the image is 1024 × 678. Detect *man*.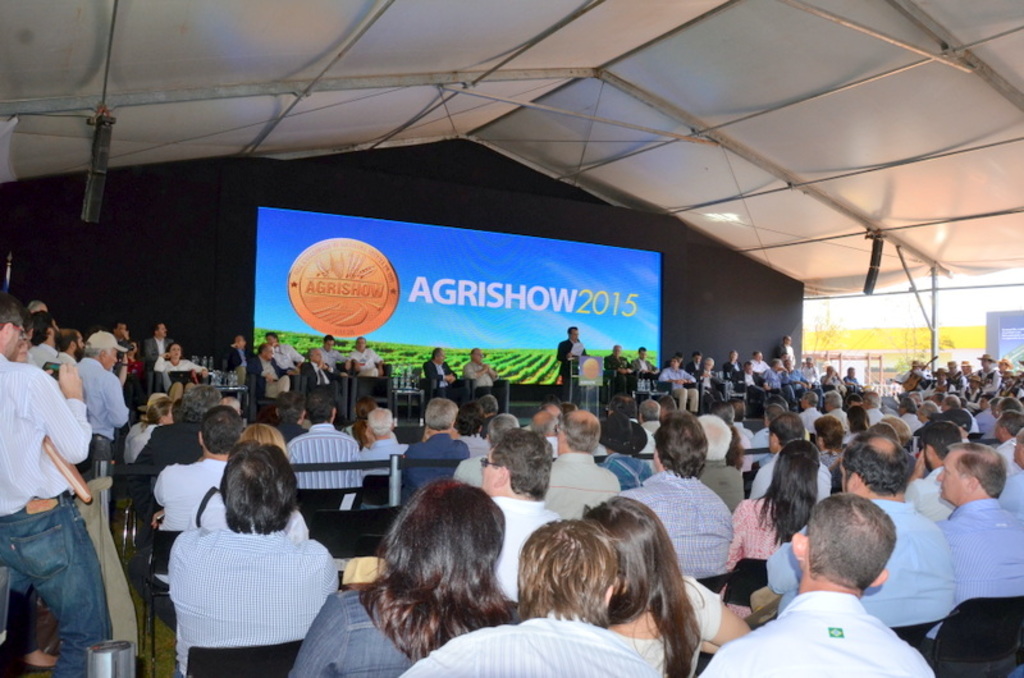
Detection: {"left": 539, "top": 409, "right": 621, "bottom": 518}.
